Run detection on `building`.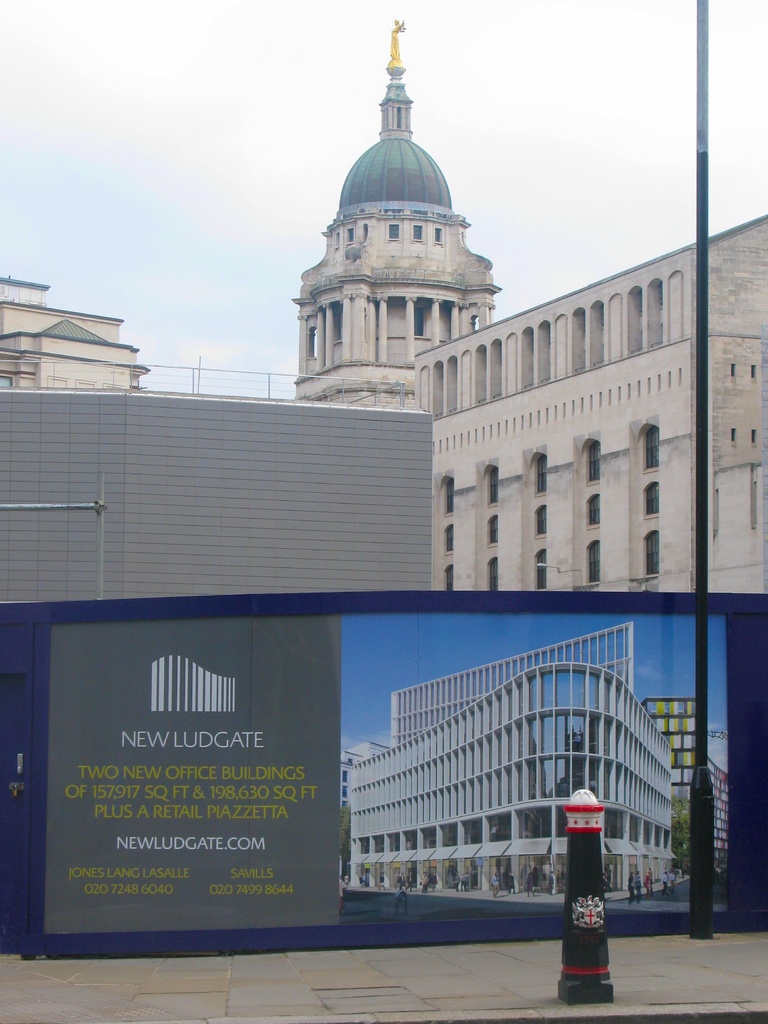
Result: bbox=(349, 620, 678, 900).
